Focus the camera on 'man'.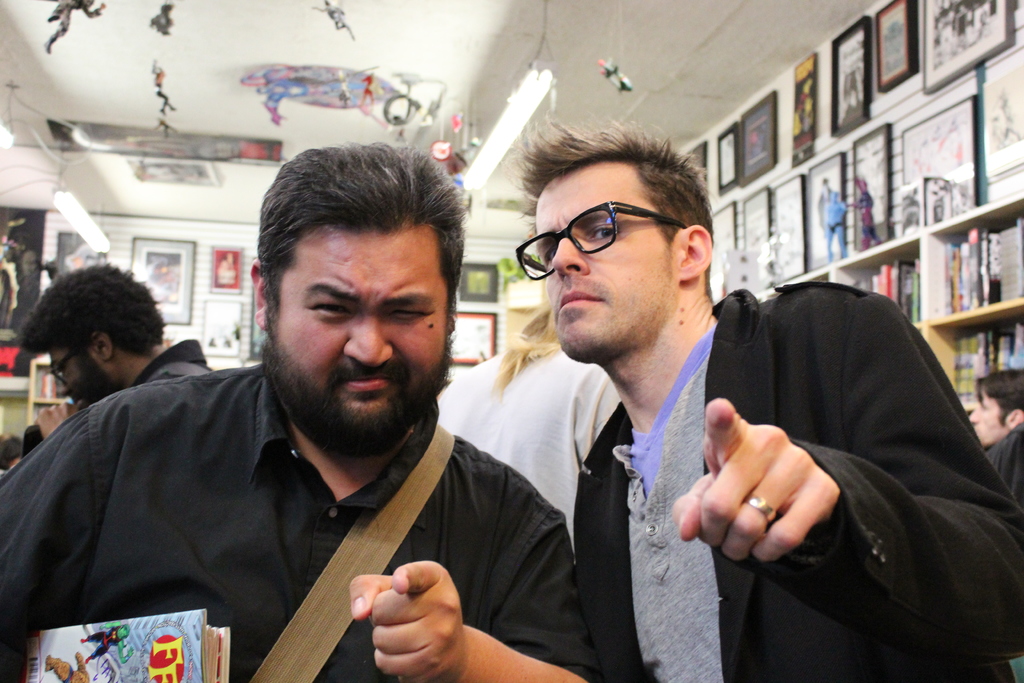
Focus region: pyautogui.locateOnScreen(507, 108, 1023, 682).
